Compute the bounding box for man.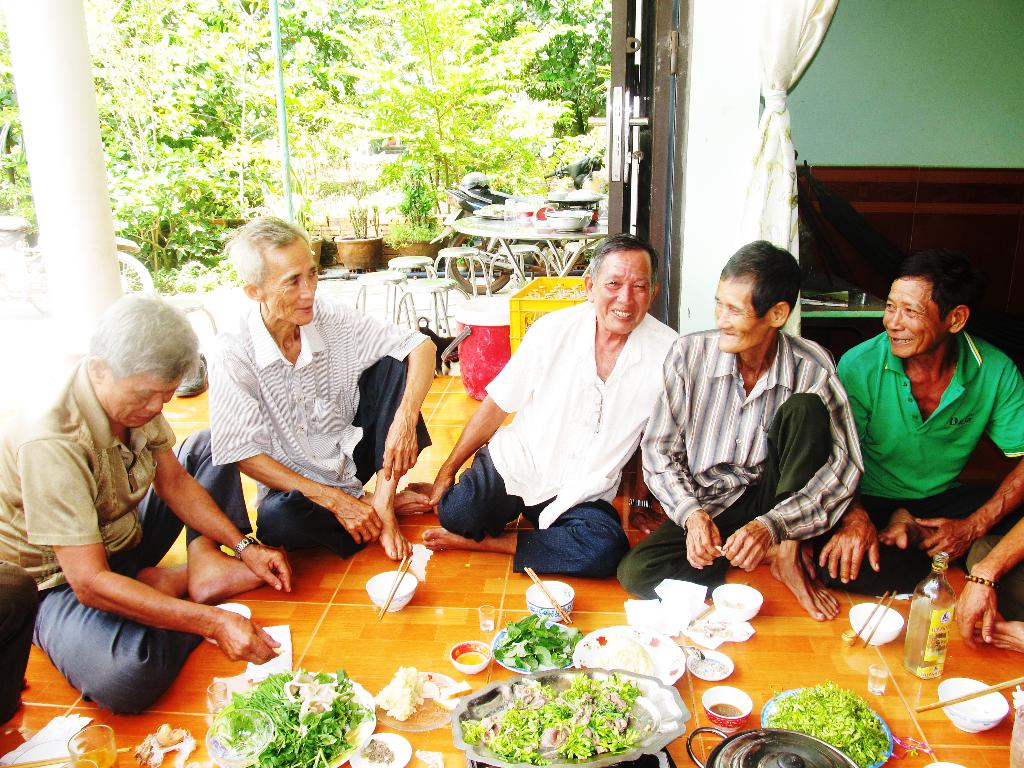
bbox(0, 287, 294, 723).
